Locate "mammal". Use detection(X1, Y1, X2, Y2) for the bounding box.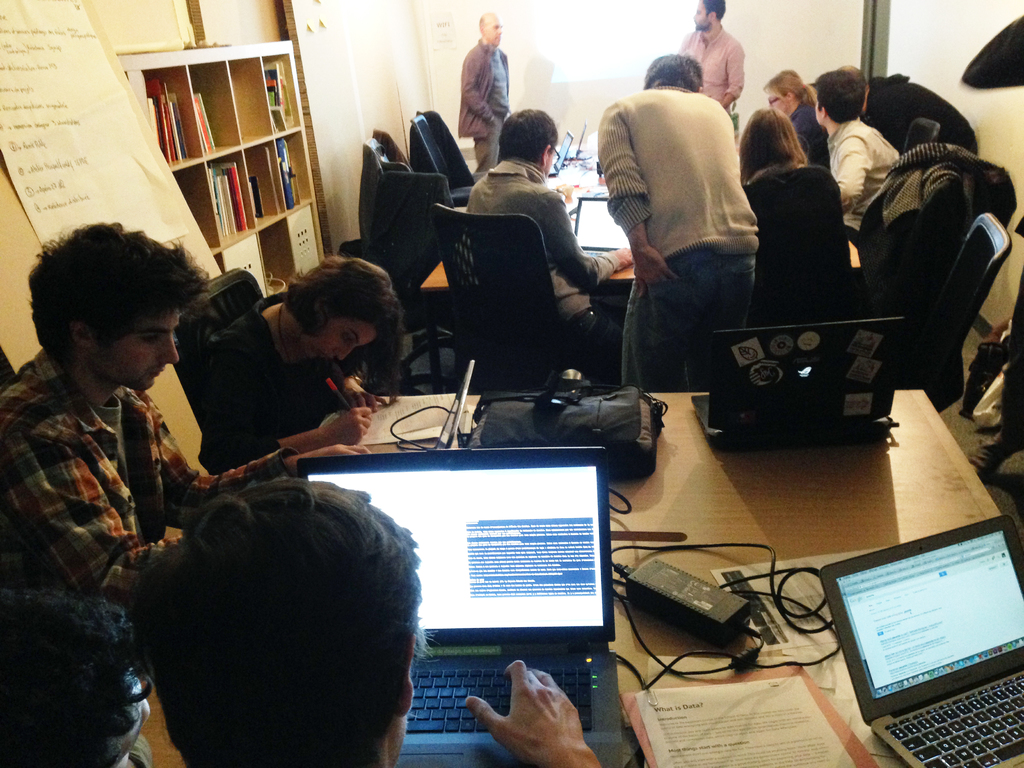
detection(594, 52, 756, 390).
